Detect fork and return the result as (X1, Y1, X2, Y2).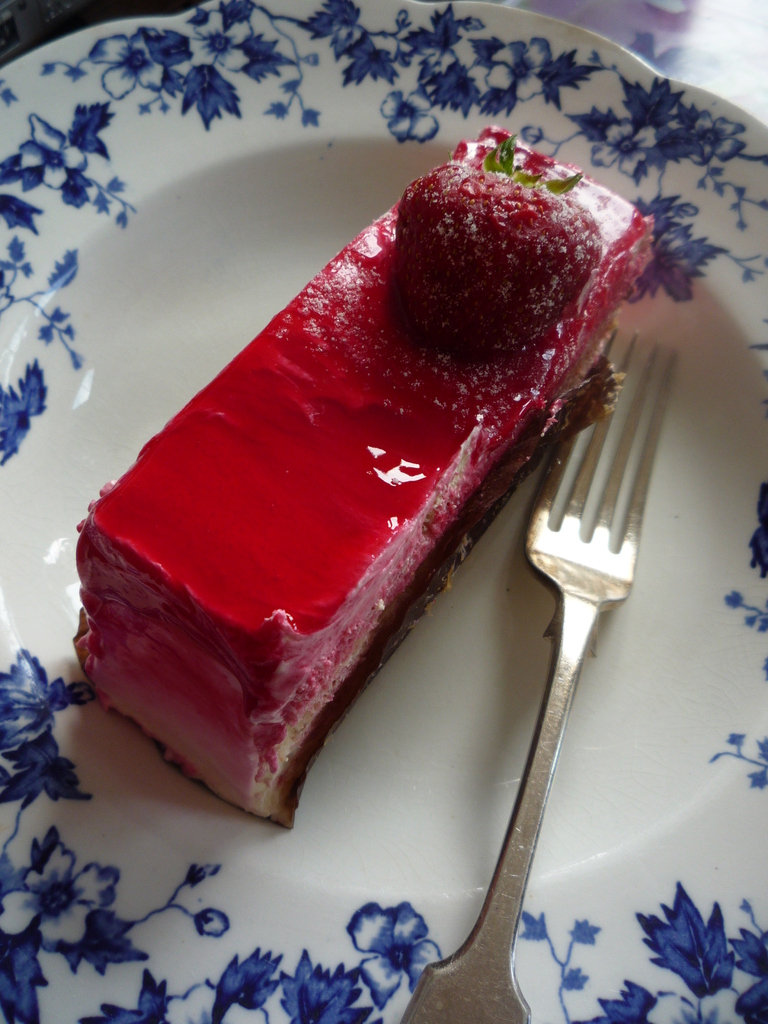
(403, 325, 678, 1023).
